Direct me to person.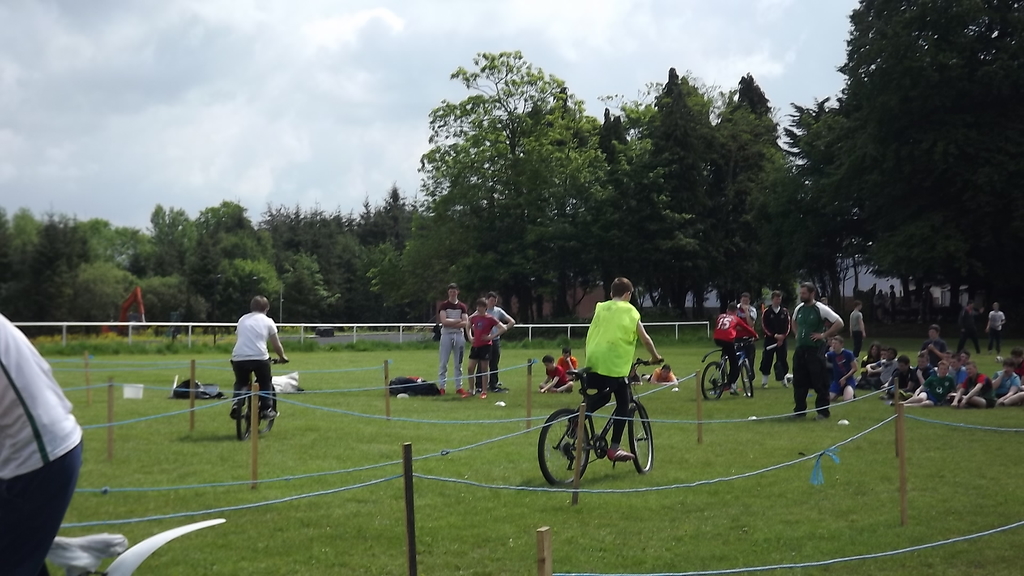
Direction: box=[556, 346, 578, 381].
